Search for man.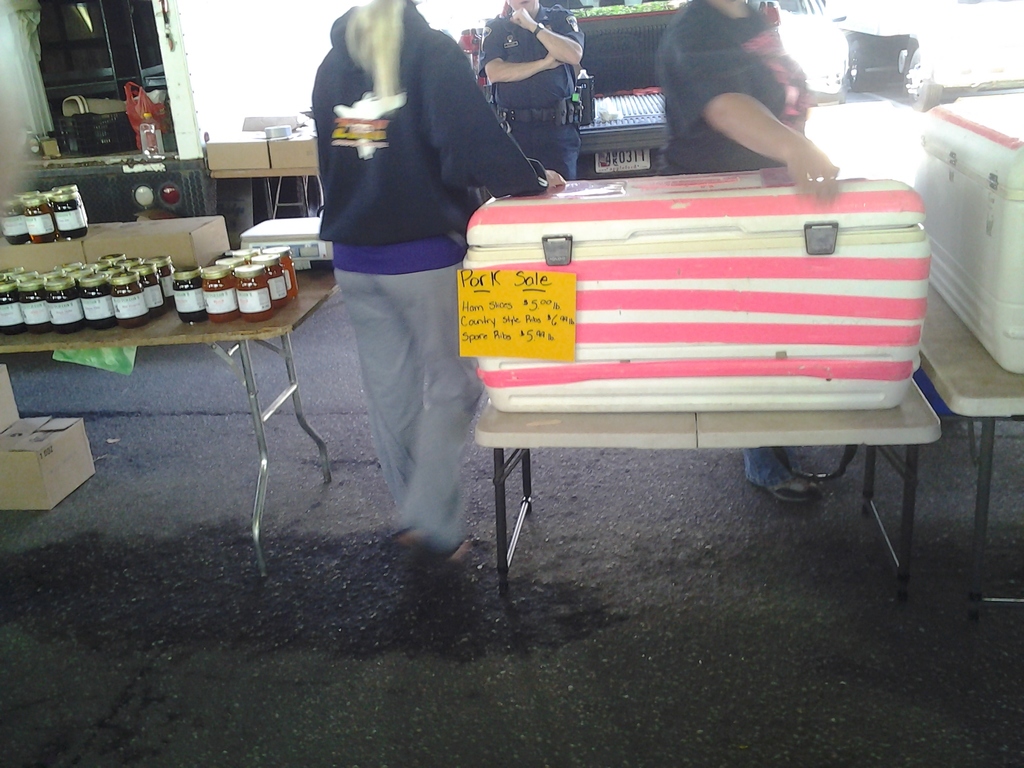
Found at l=308, t=0, r=578, b=584.
